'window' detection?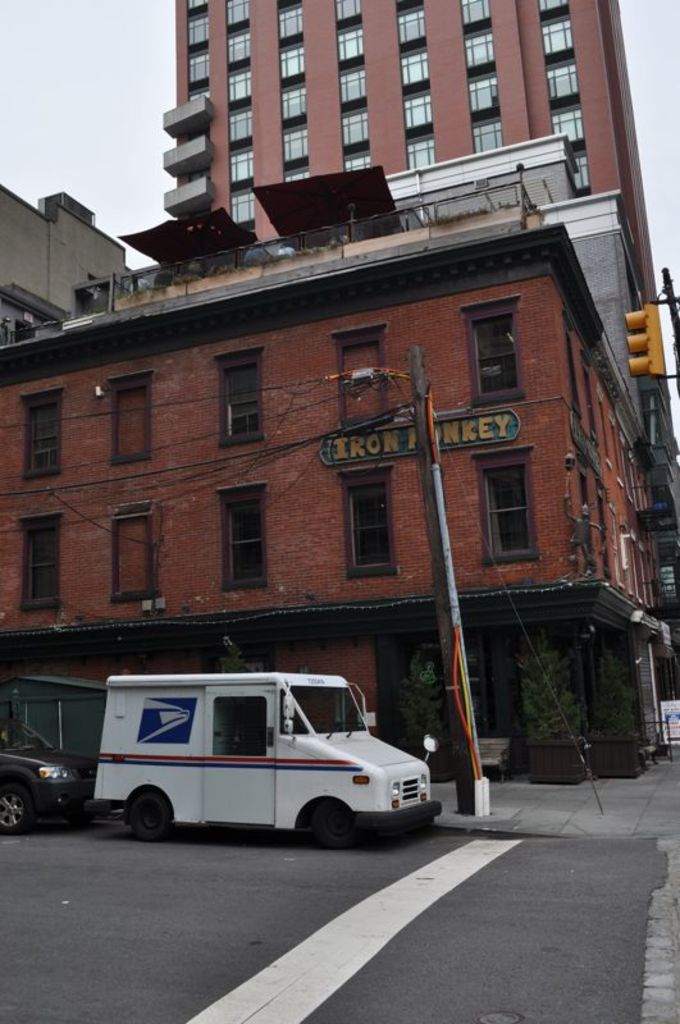
bbox=(277, 91, 312, 124)
